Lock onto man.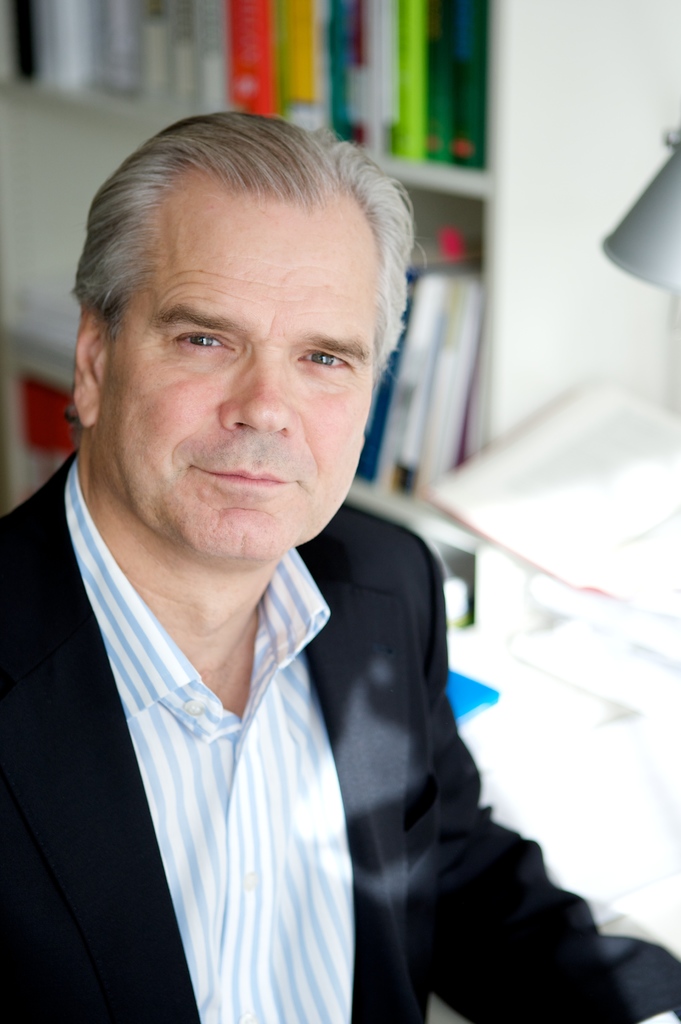
Locked: rect(0, 111, 641, 1023).
